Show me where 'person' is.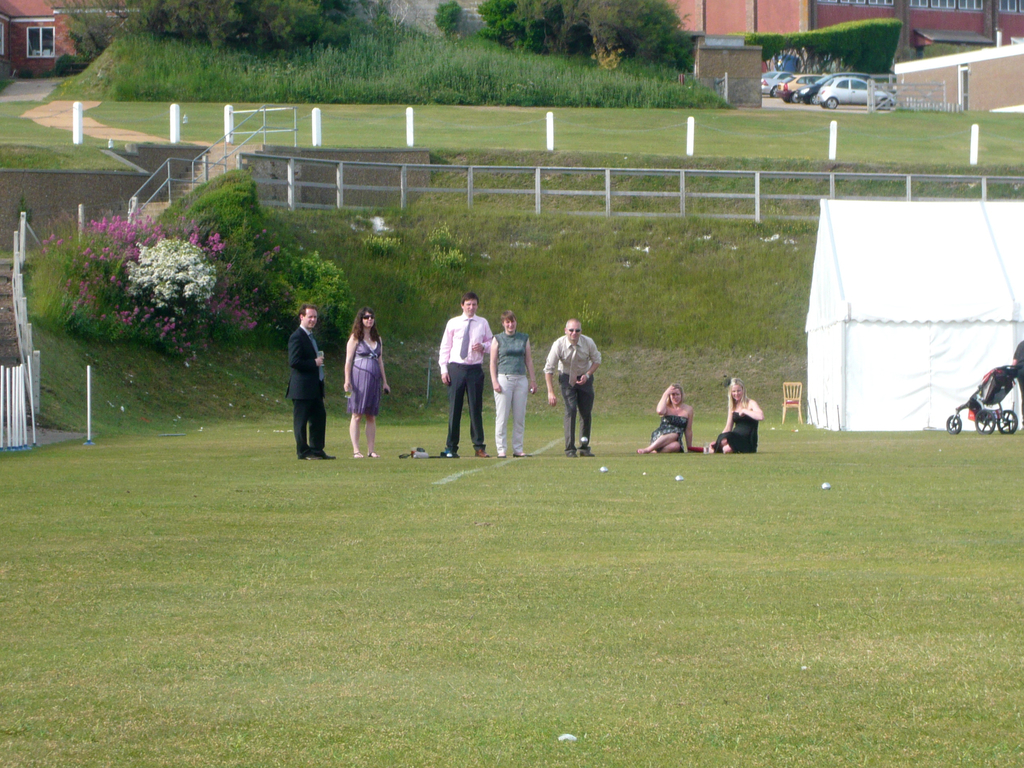
'person' is at <bbox>637, 381, 699, 454</bbox>.
